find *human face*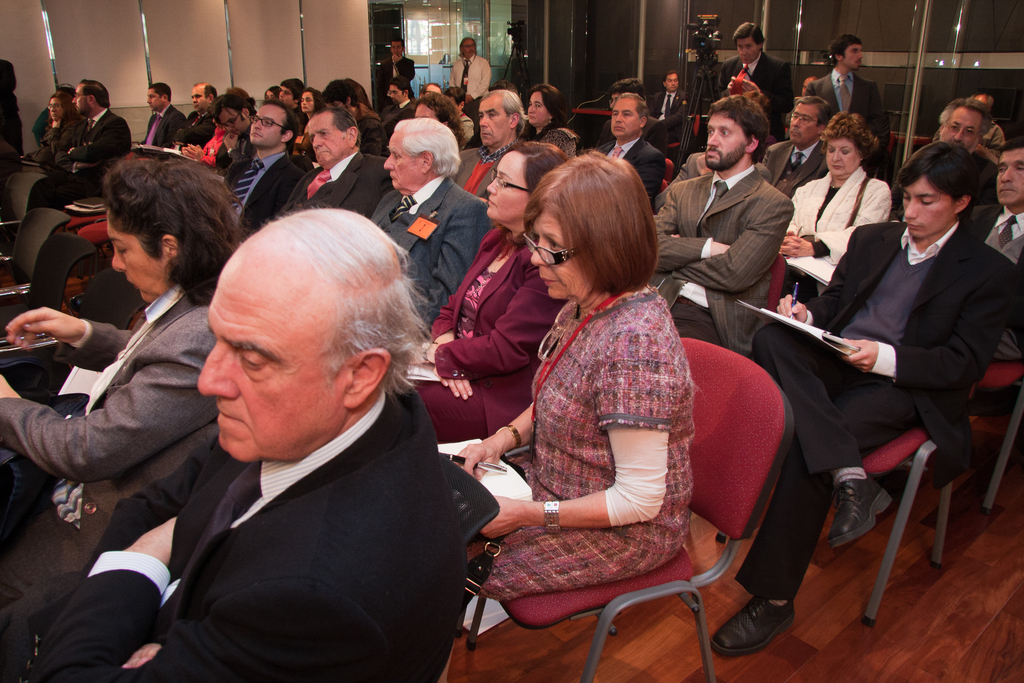
(479, 90, 514, 146)
